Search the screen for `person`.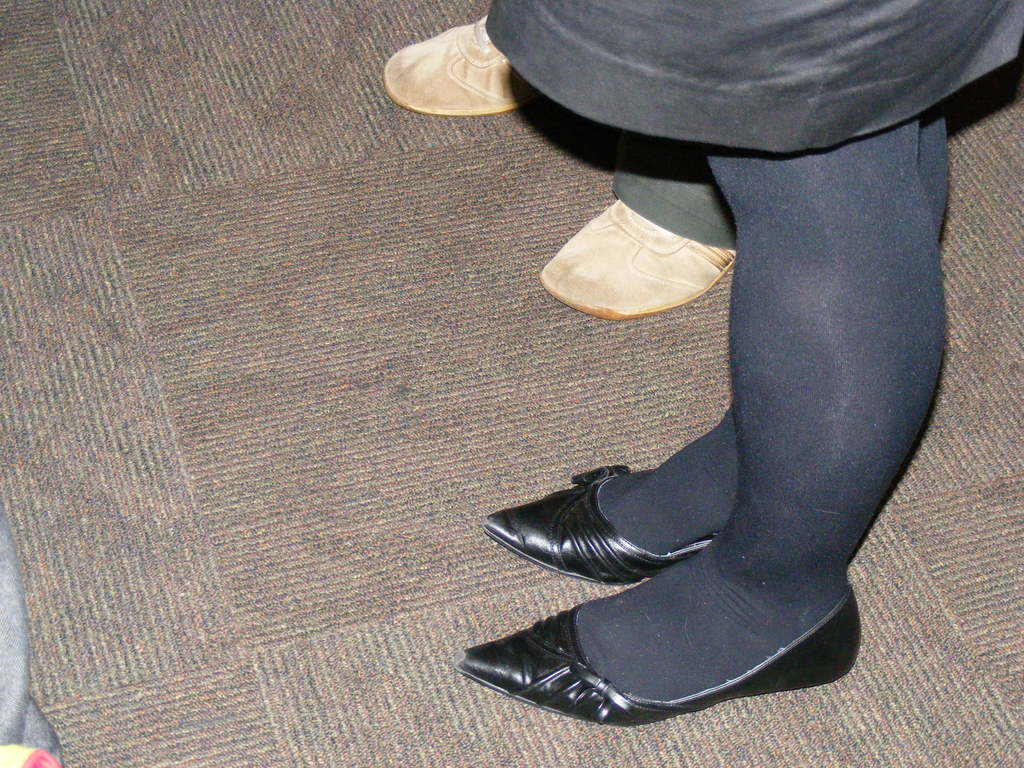
Found at {"x1": 374, "y1": 16, "x2": 755, "y2": 316}.
